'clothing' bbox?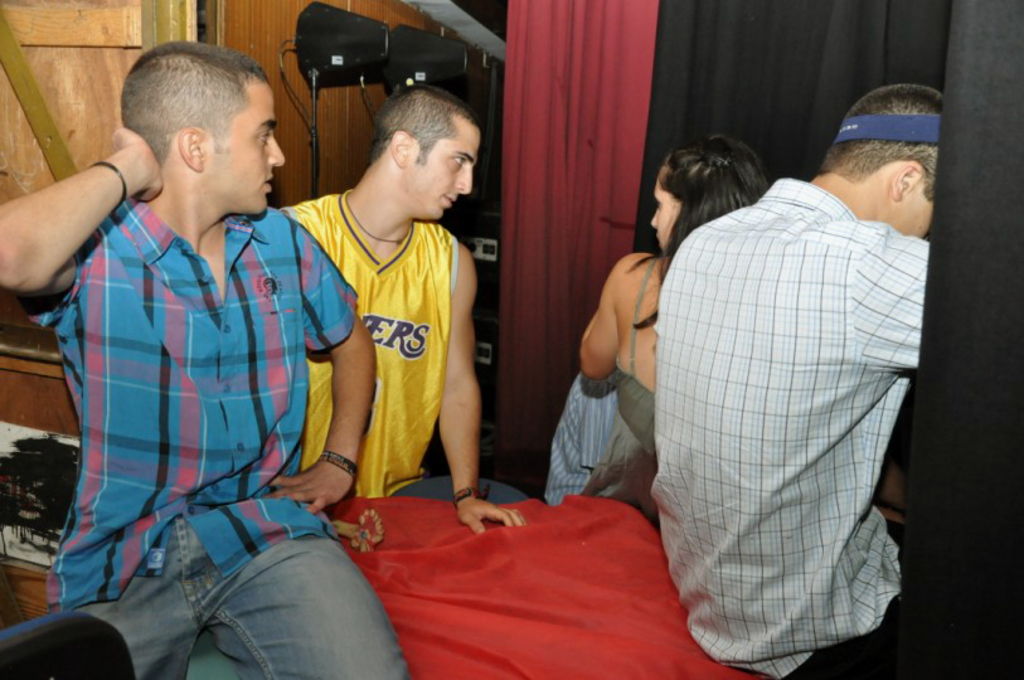
box=[6, 193, 404, 679]
